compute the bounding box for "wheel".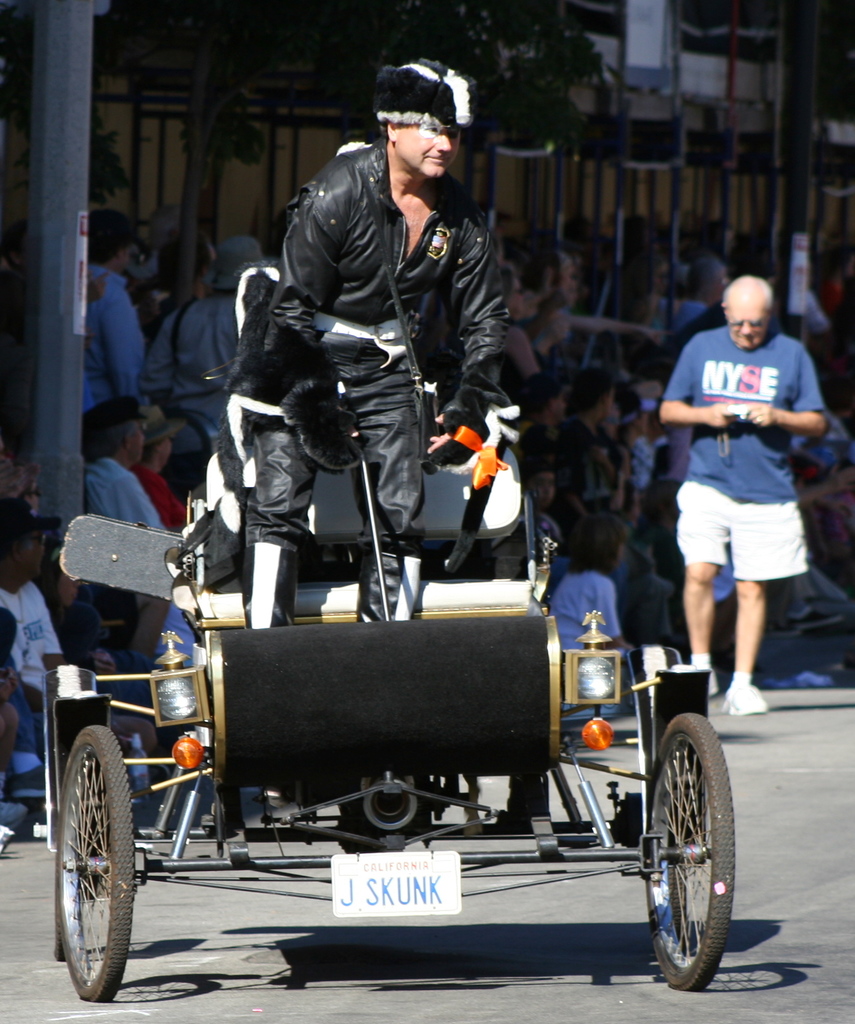
crop(58, 725, 136, 1004).
